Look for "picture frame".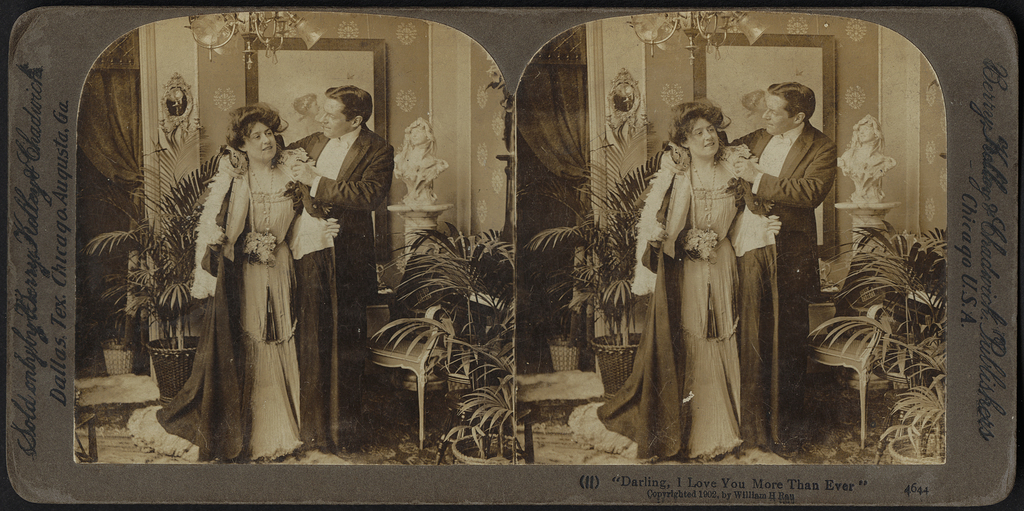
Found: (left=0, top=0, right=1023, bottom=510).
